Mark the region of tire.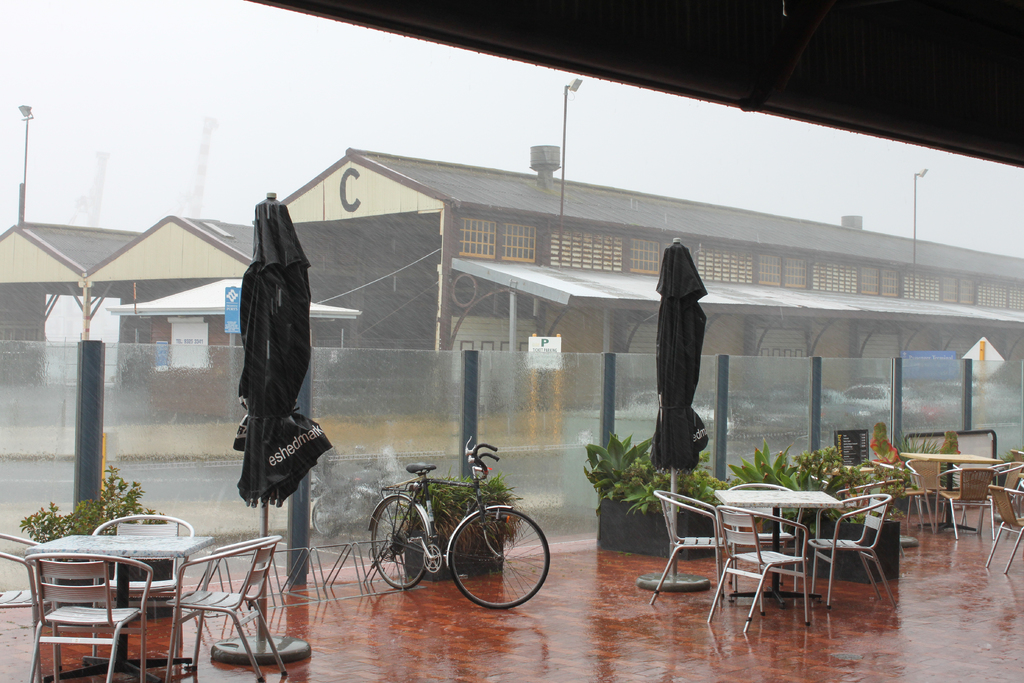
Region: 449/504/531/607.
